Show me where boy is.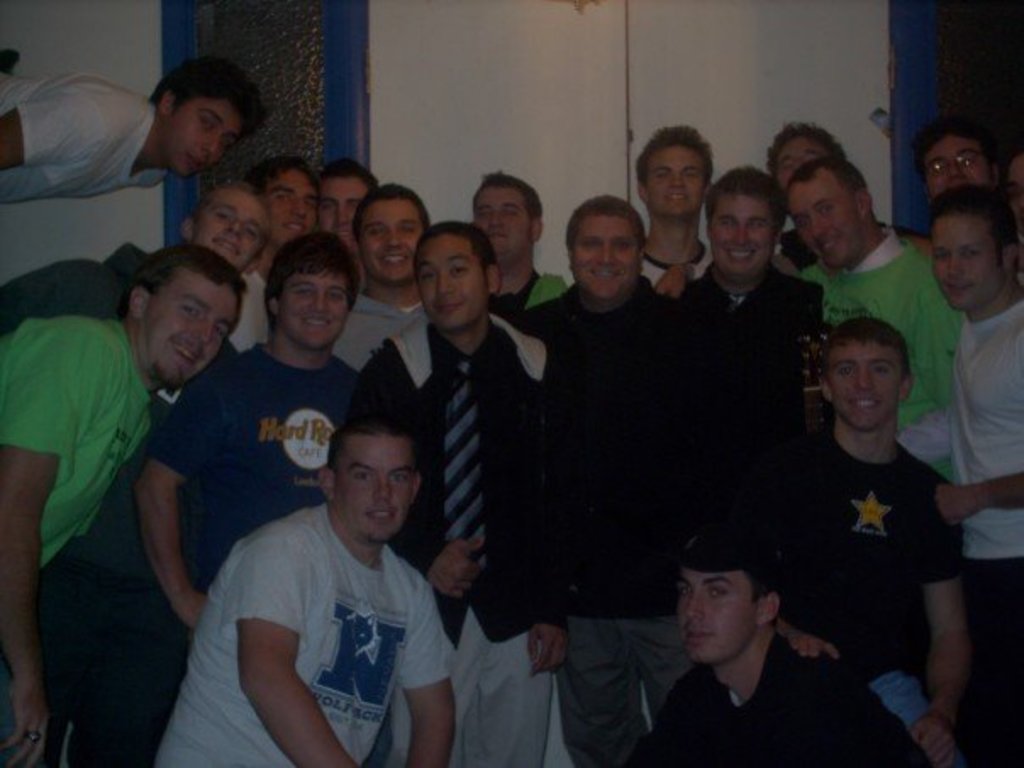
boy is at crop(726, 307, 975, 766).
